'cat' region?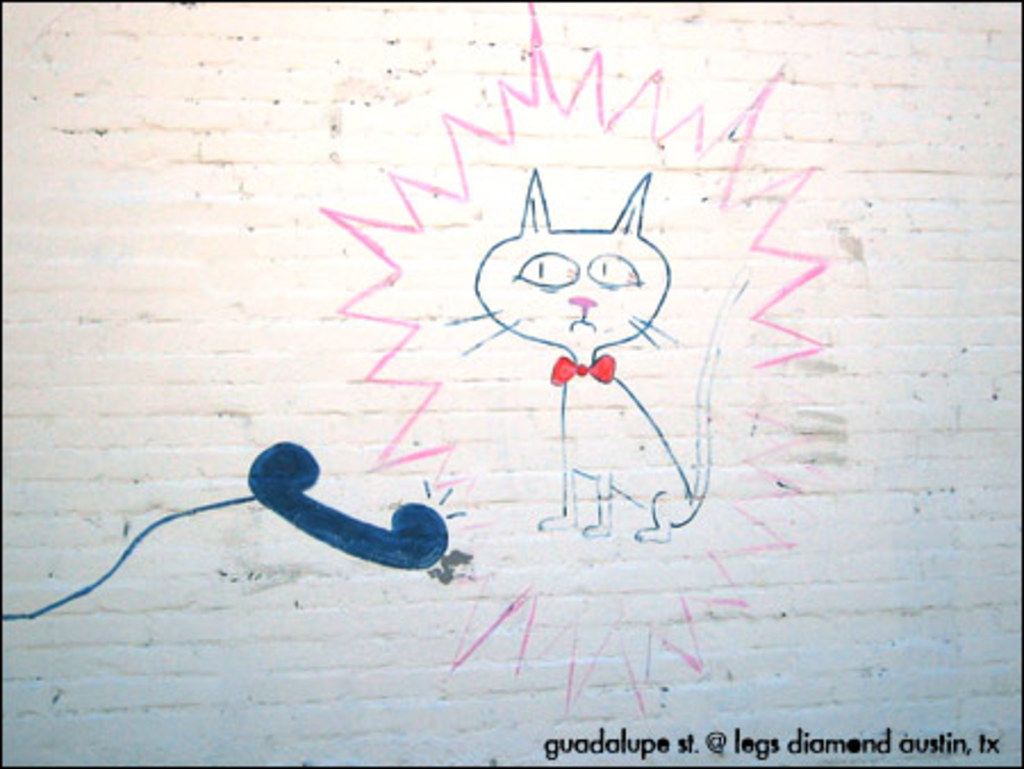
rect(441, 168, 746, 544)
